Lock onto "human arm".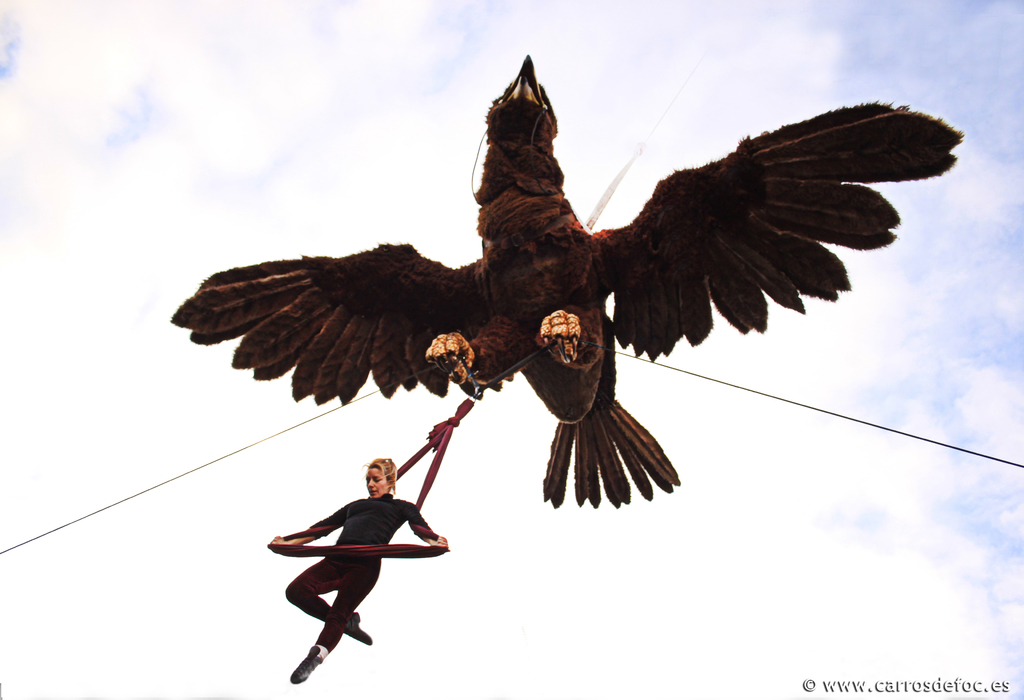
Locked: detection(271, 505, 348, 548).
